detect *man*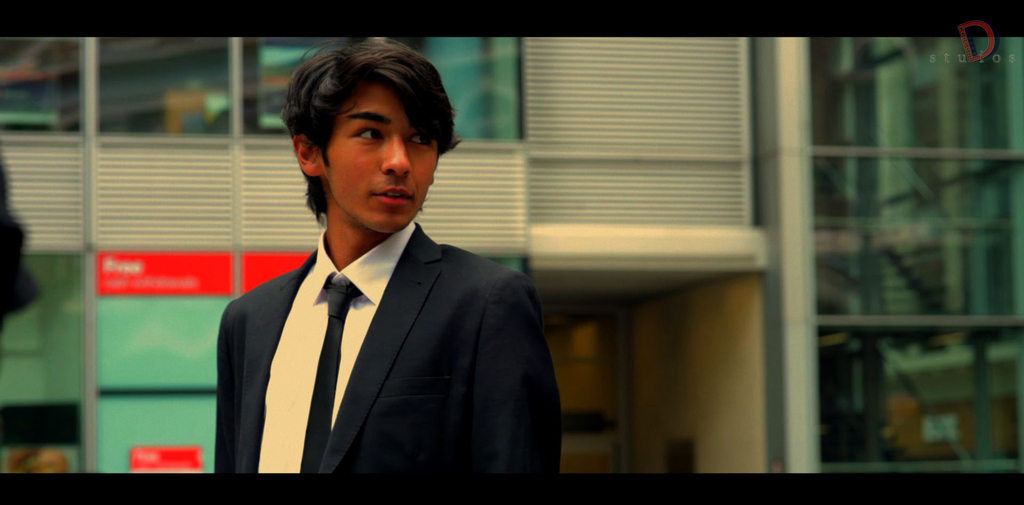
{"left": 212, "top": 44, "right": 563, "bottom": 479}
